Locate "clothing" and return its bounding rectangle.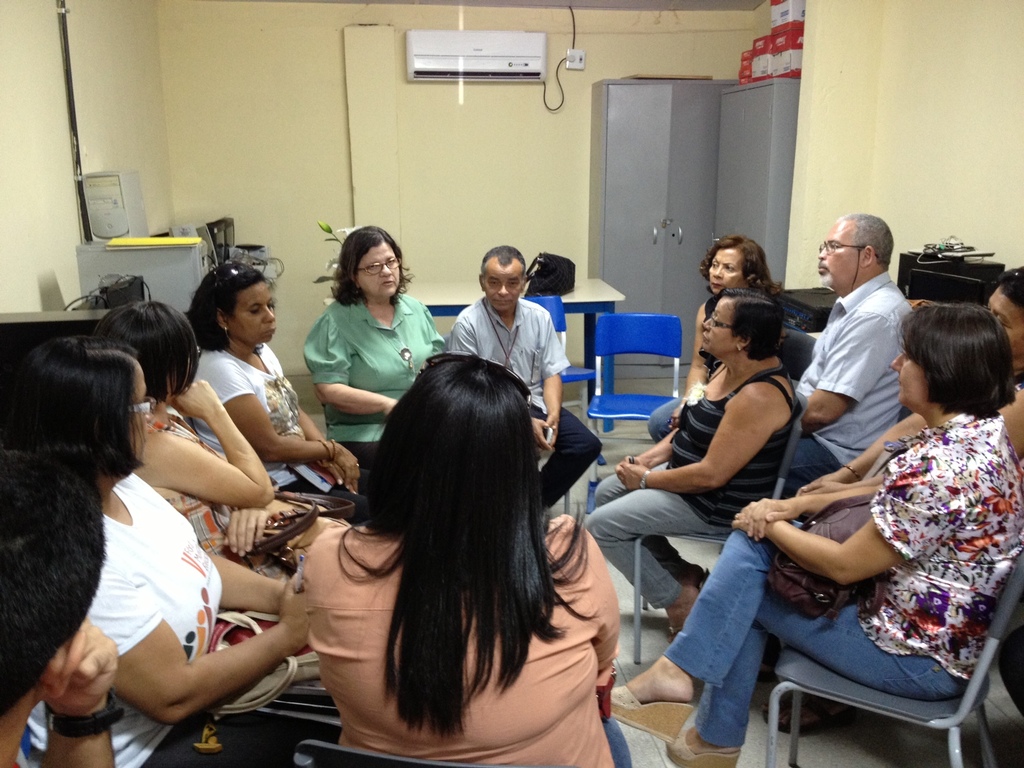
l=783, t=268, r=915, b=500.
